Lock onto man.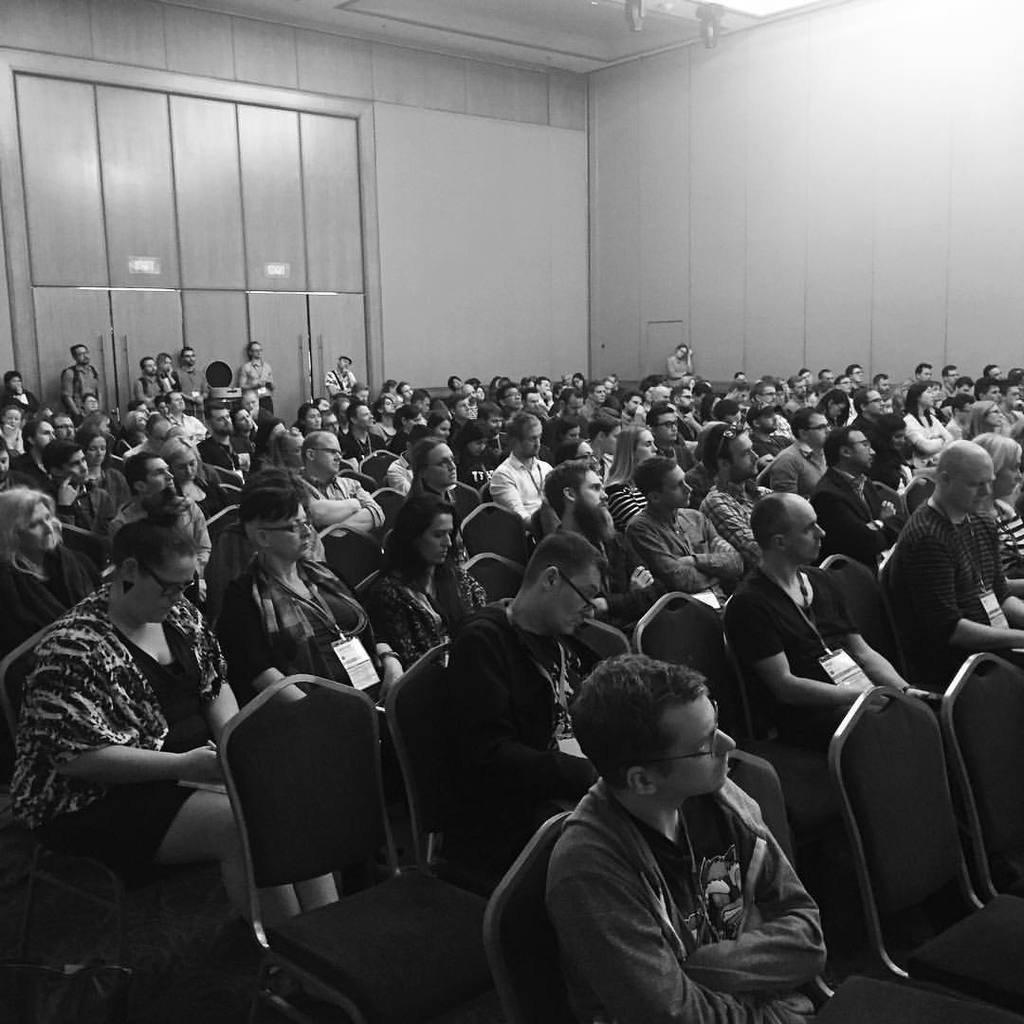
Locked: <box>322,414,343,435</box>.
